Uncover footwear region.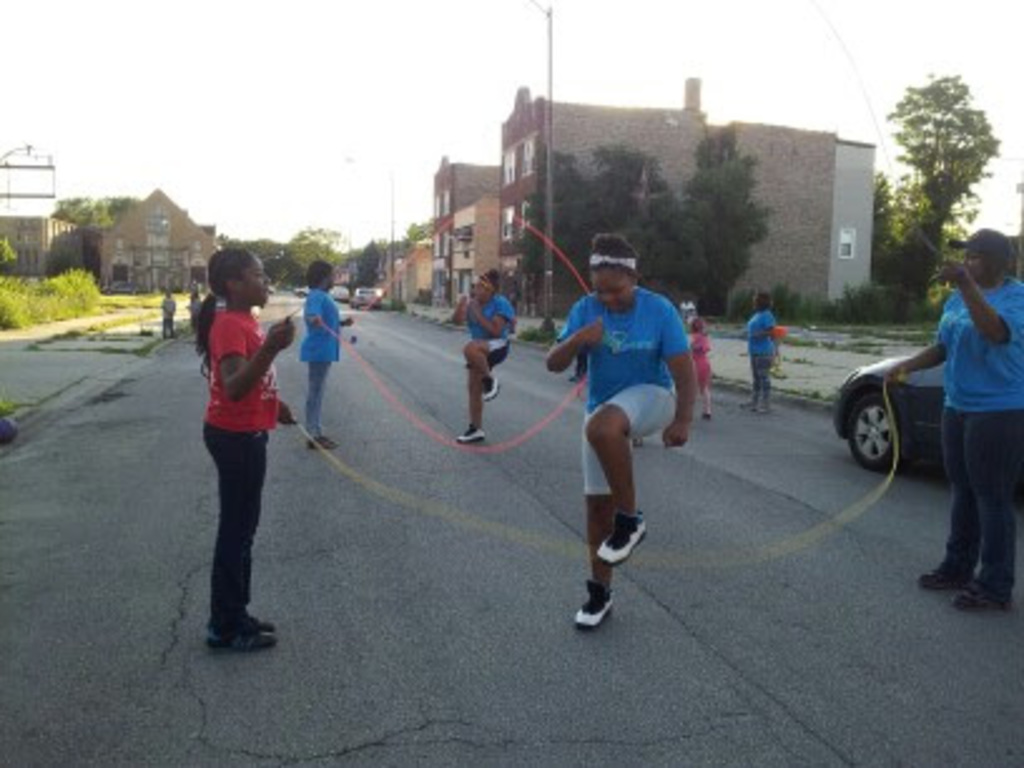
Uncovered: (575, 504, 645, 620).
